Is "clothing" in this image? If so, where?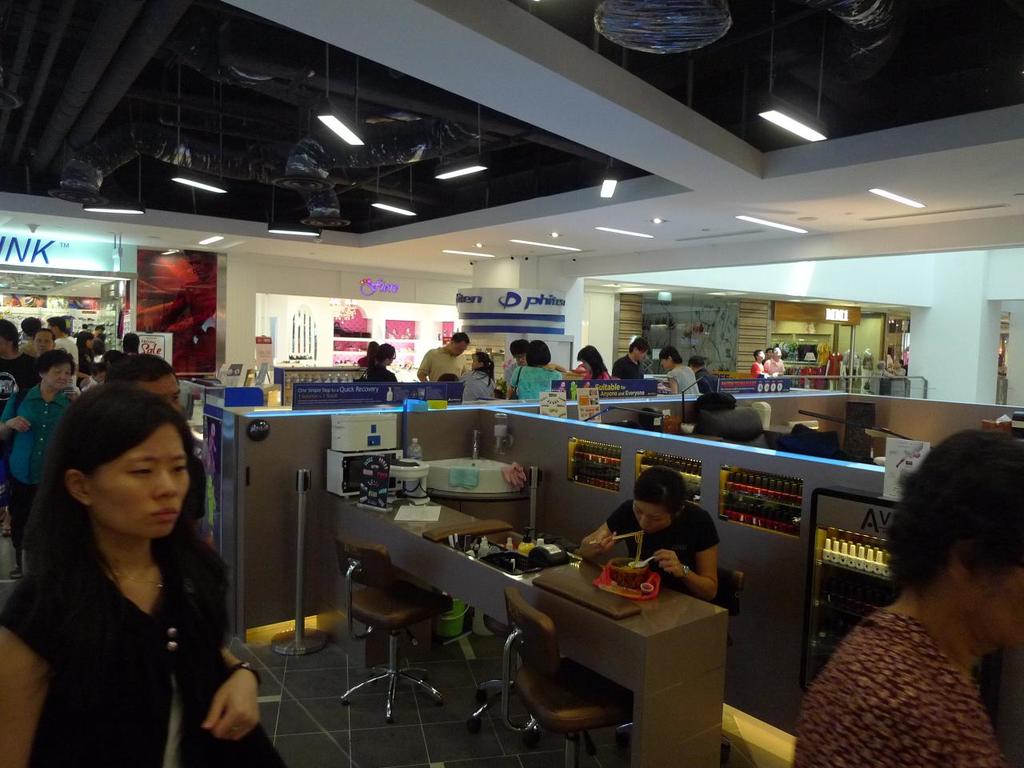
Yes, at left=792, top=598, right=1014, bottom=767.
